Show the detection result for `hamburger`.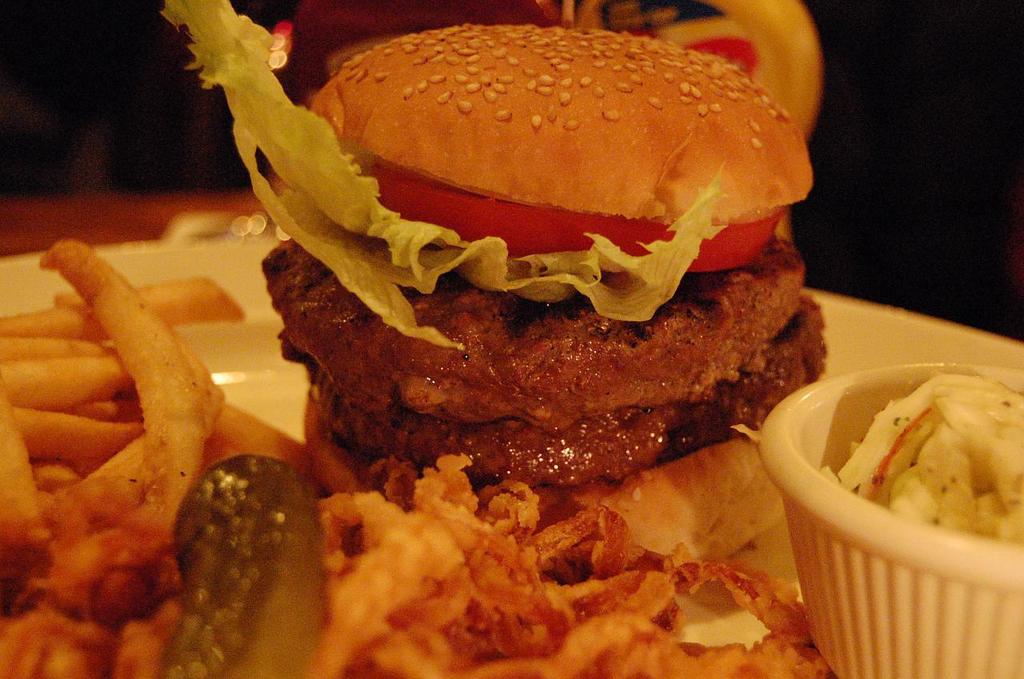
Rect(166, 0, 828, 566).
